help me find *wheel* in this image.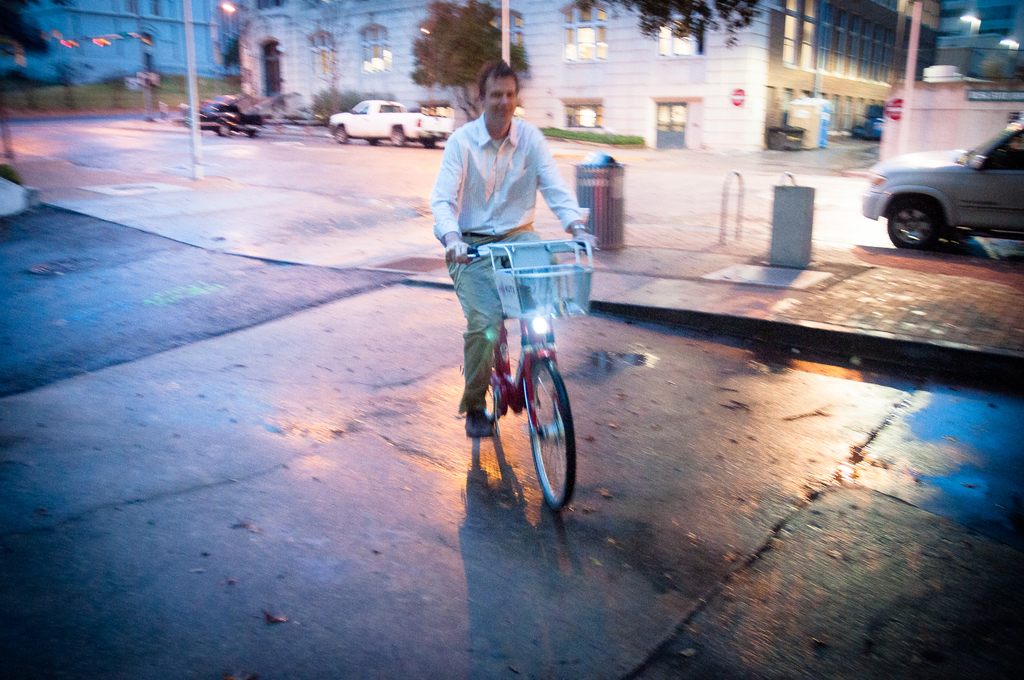
Found it: [478, 339, 506, 430].
